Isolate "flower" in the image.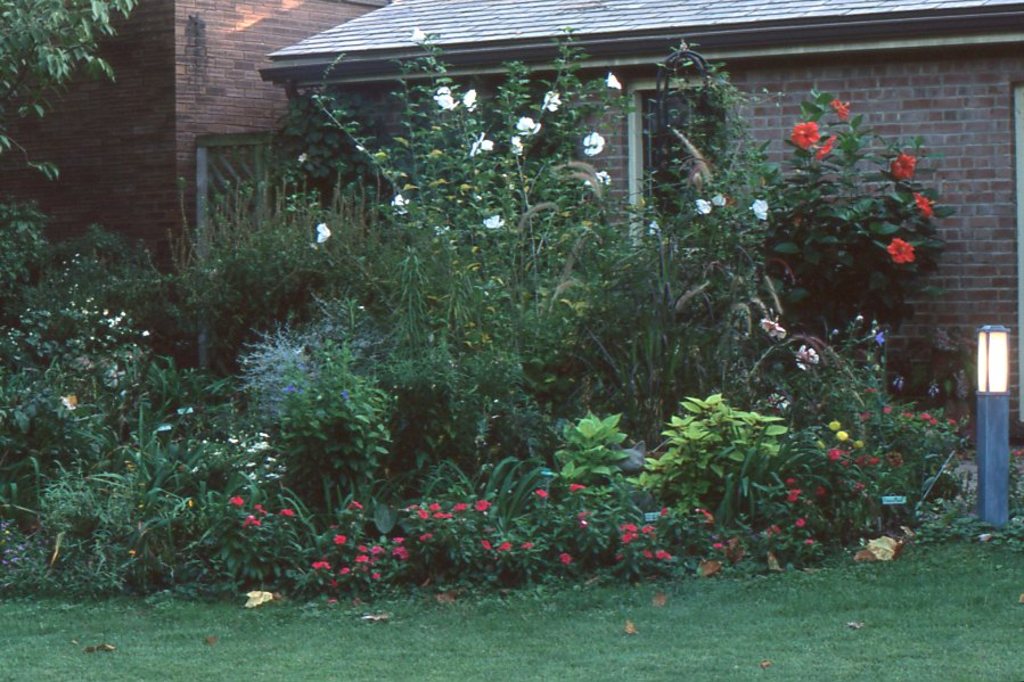
Isolated region: left=513, top=134, right=525, bottom=158.
